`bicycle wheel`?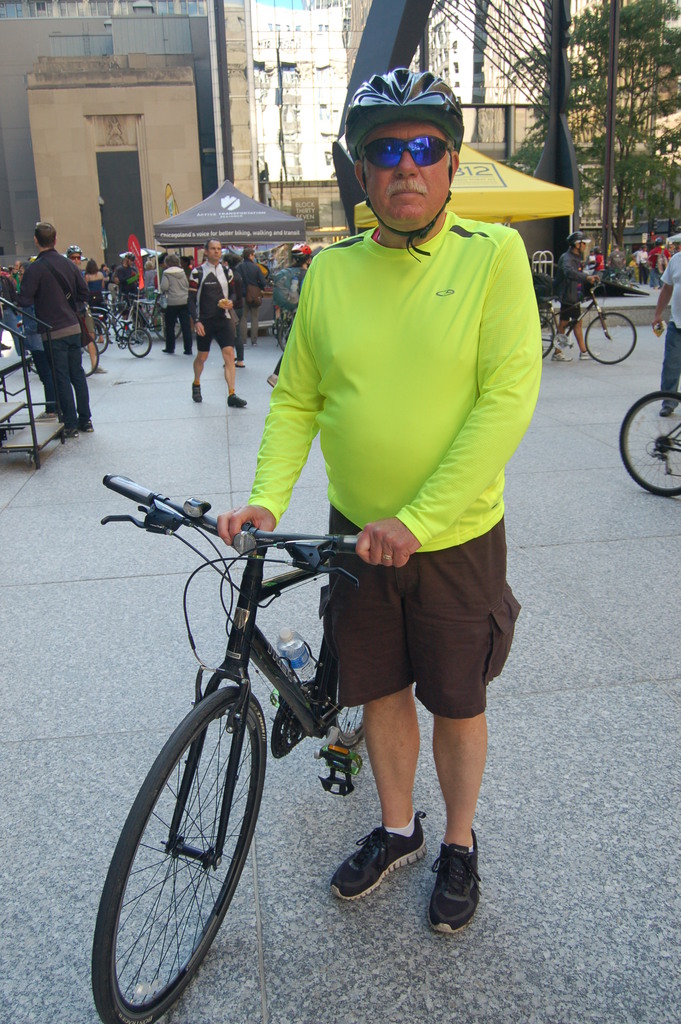
(left=619, top=391, right=680, bottom=495)
